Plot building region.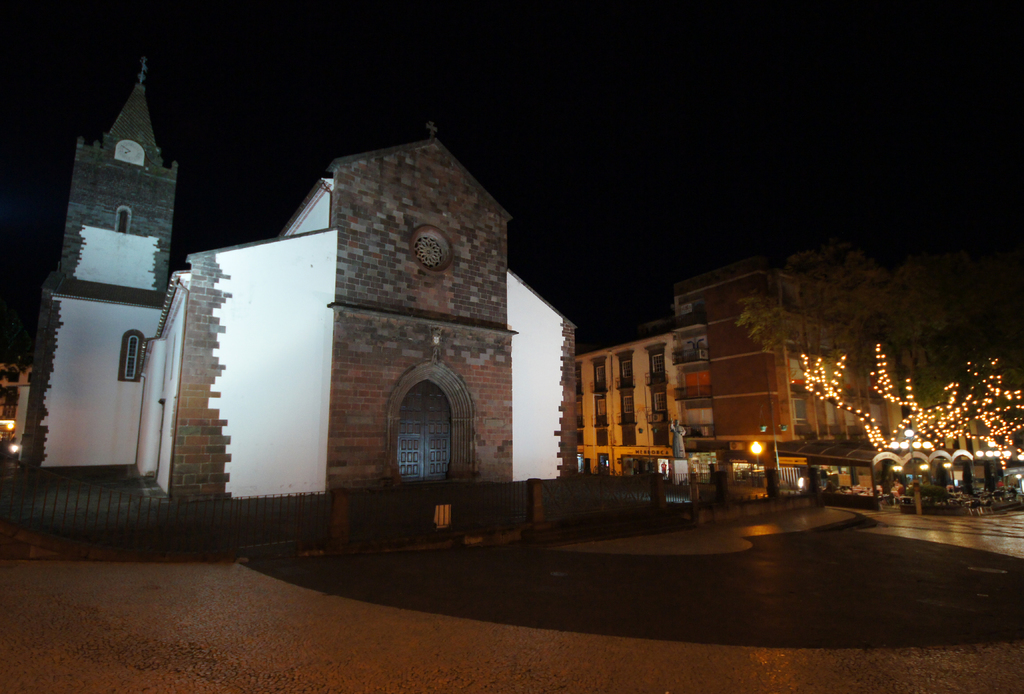
Plotted at rect(577, 264, 976, 492).
